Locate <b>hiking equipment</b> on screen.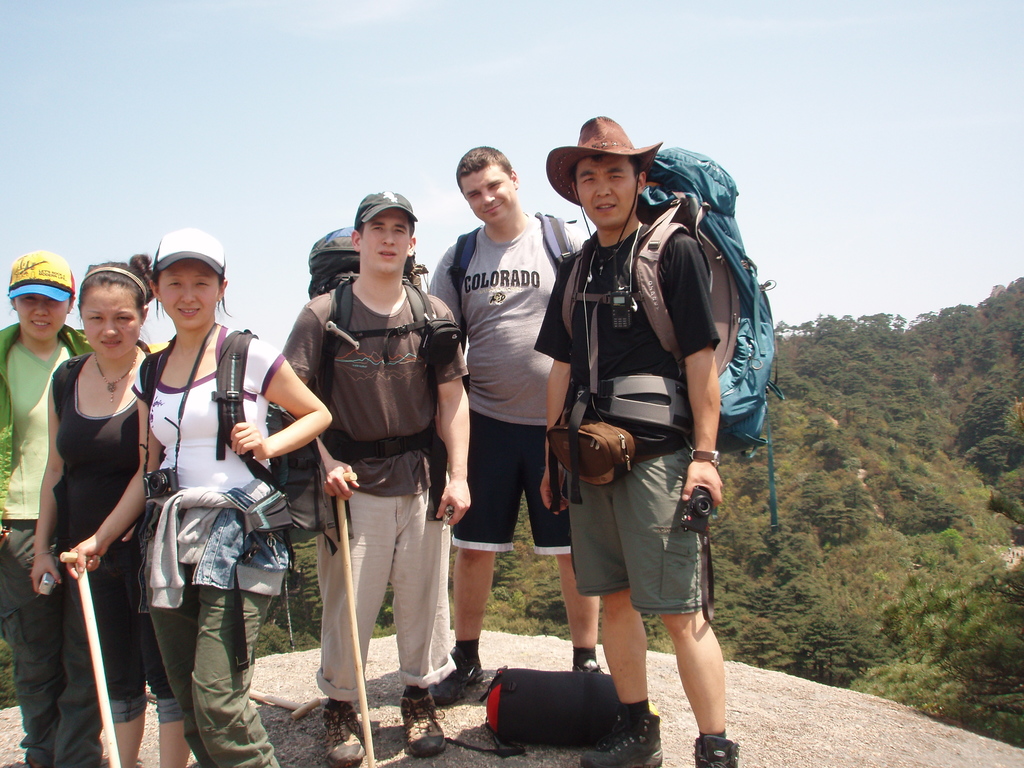
On screen at region(59, 554, 122, 767).
